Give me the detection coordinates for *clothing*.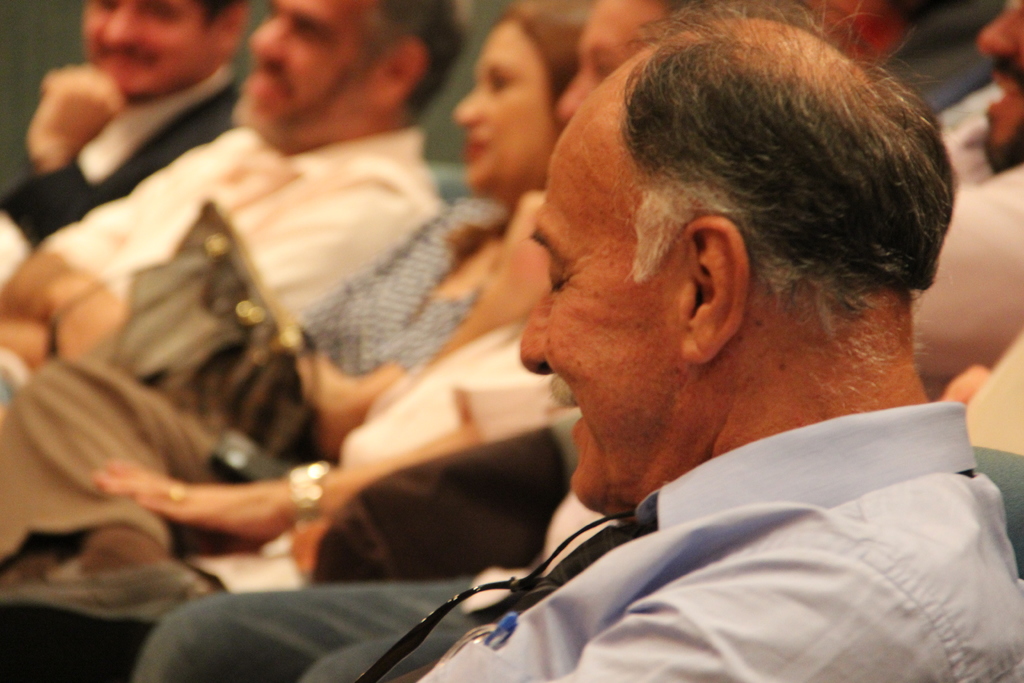
bbox(906, 114, 1023, 397).
